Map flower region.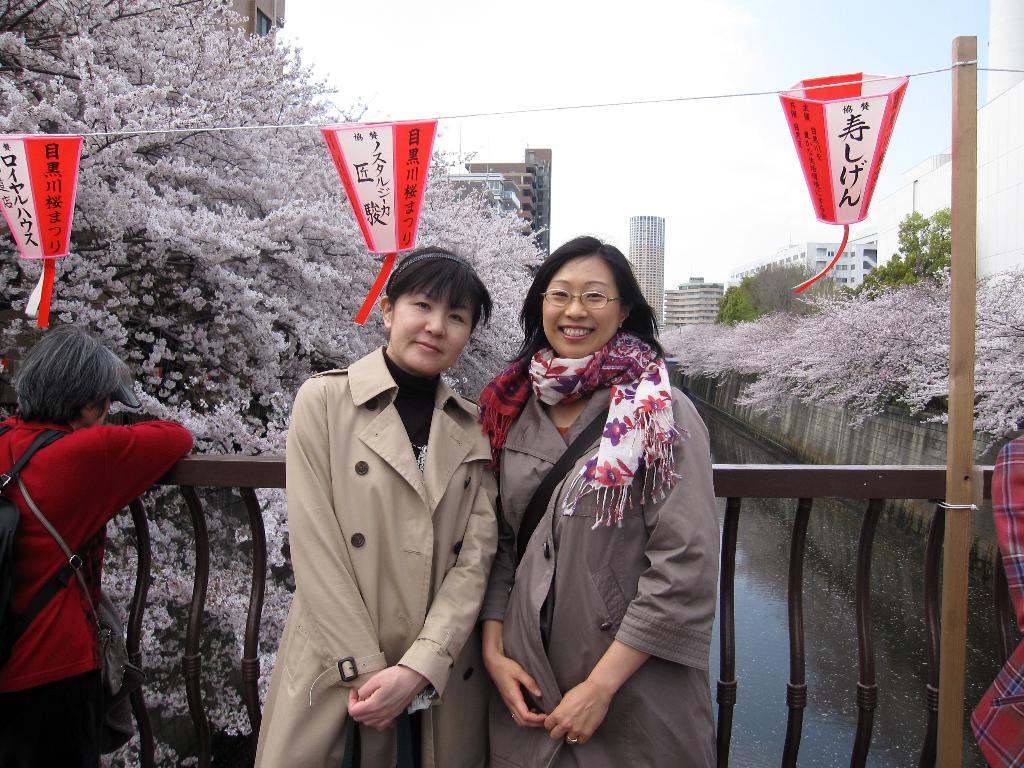
Mapped to x1=641 y1=393 x2=662 y2=415.
